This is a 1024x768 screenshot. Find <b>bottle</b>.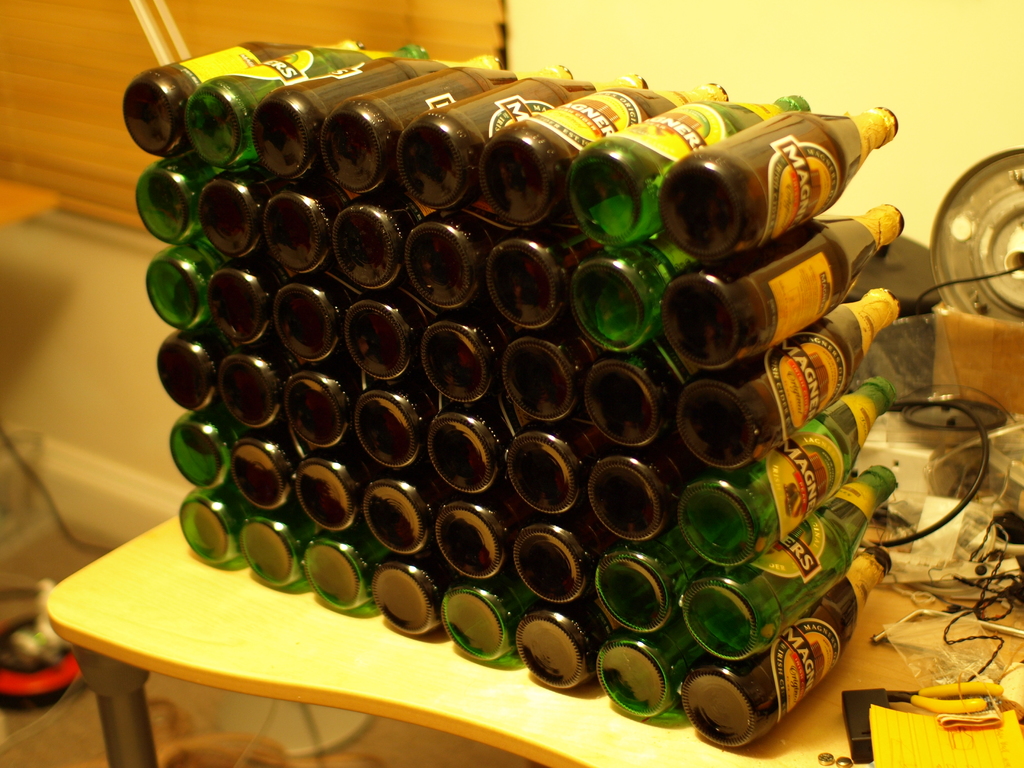
Bounding box: crop(241, 508, 313, 588).
